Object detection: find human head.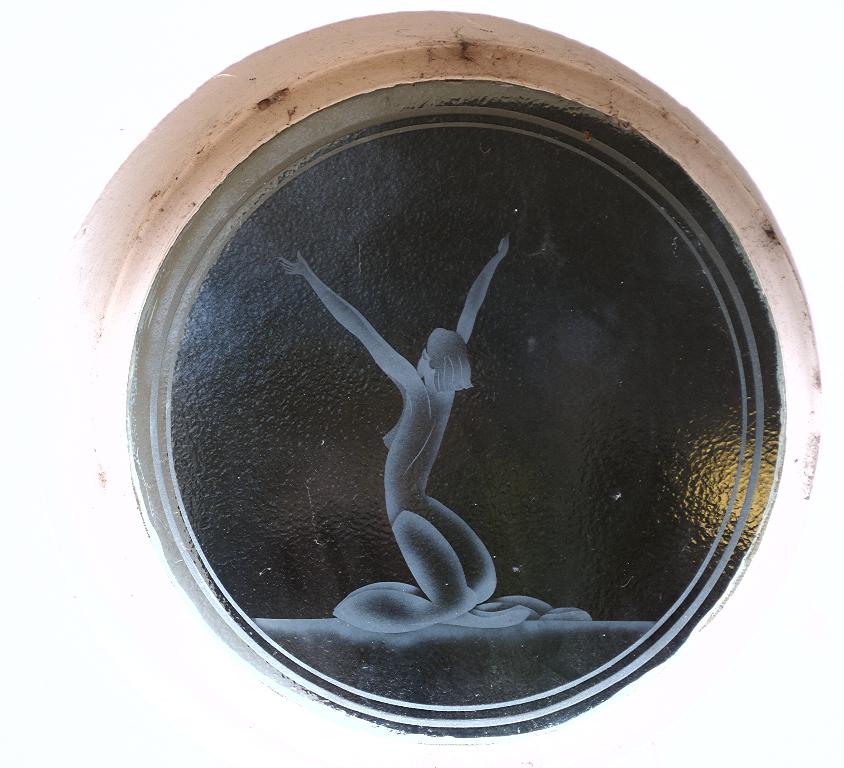
pyautogui.locateOnScreen(403, 342, 473, 393).
